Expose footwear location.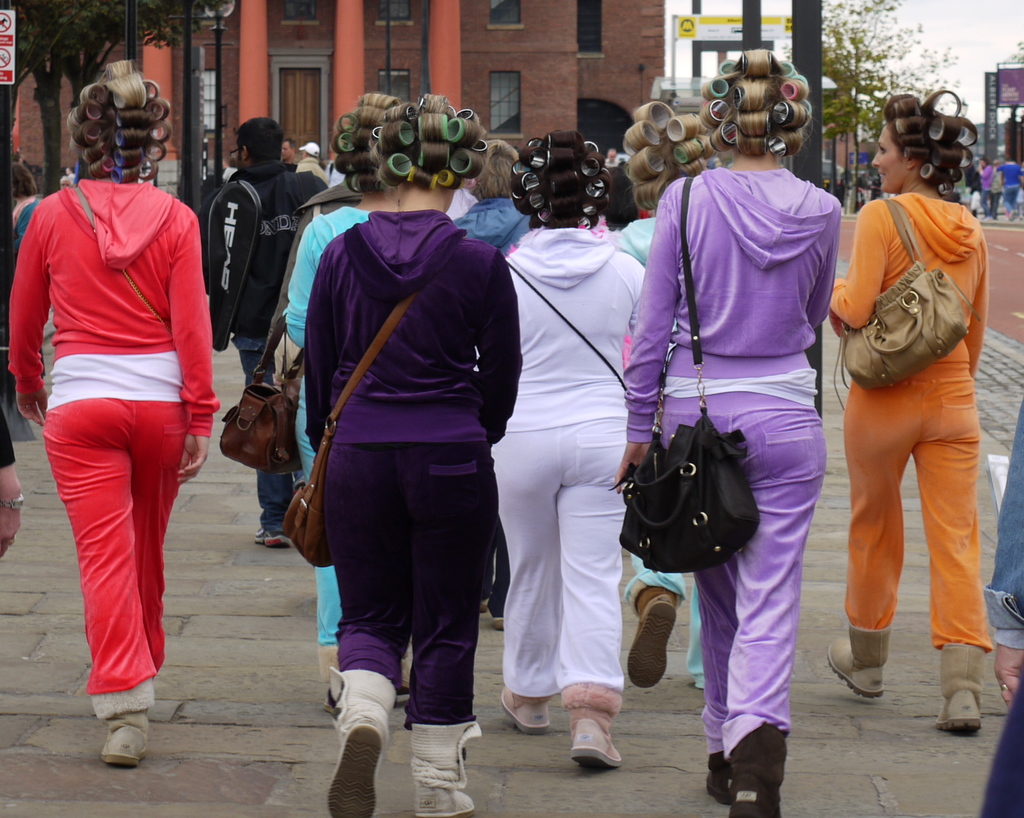
Exposed at rect(99, 712, 155, 765).
